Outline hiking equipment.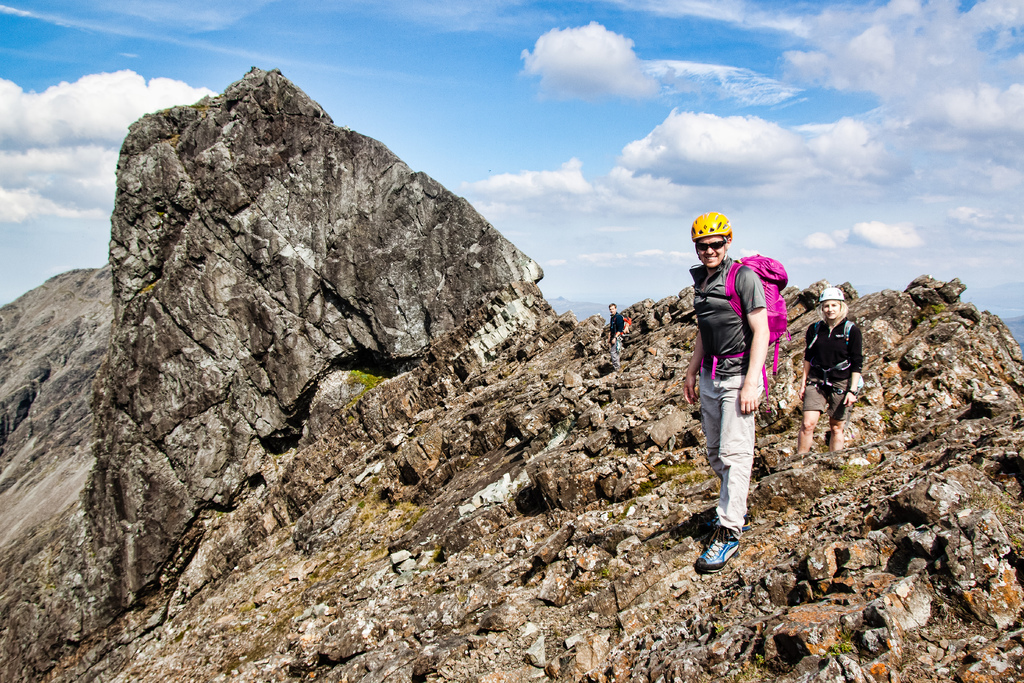
Outline: BBox(701, 254, 786, 407).
